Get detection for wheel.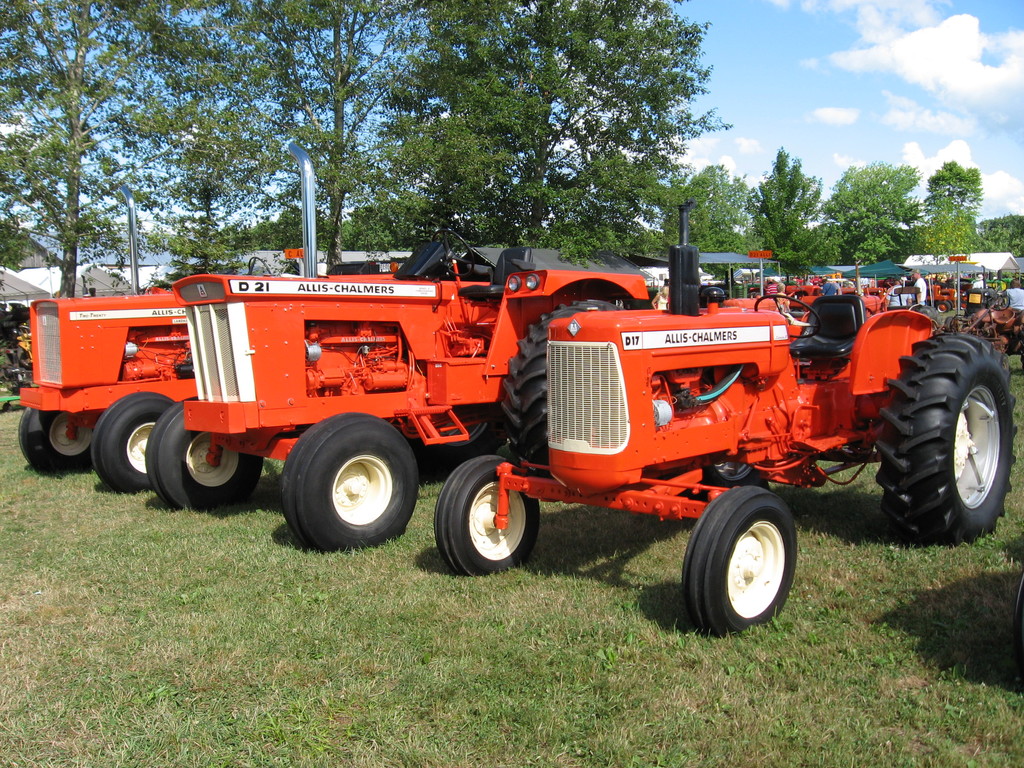
Detection: BBox(499, 303, 620, 463).
